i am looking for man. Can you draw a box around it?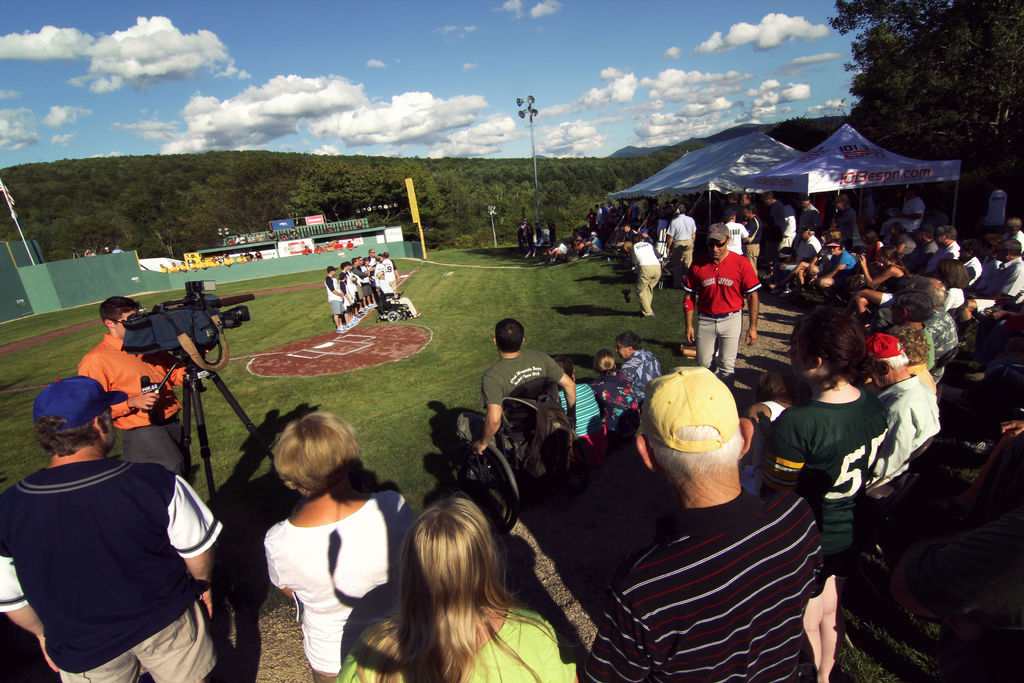
Sure, the bounding box is 963 239 1023 323.
